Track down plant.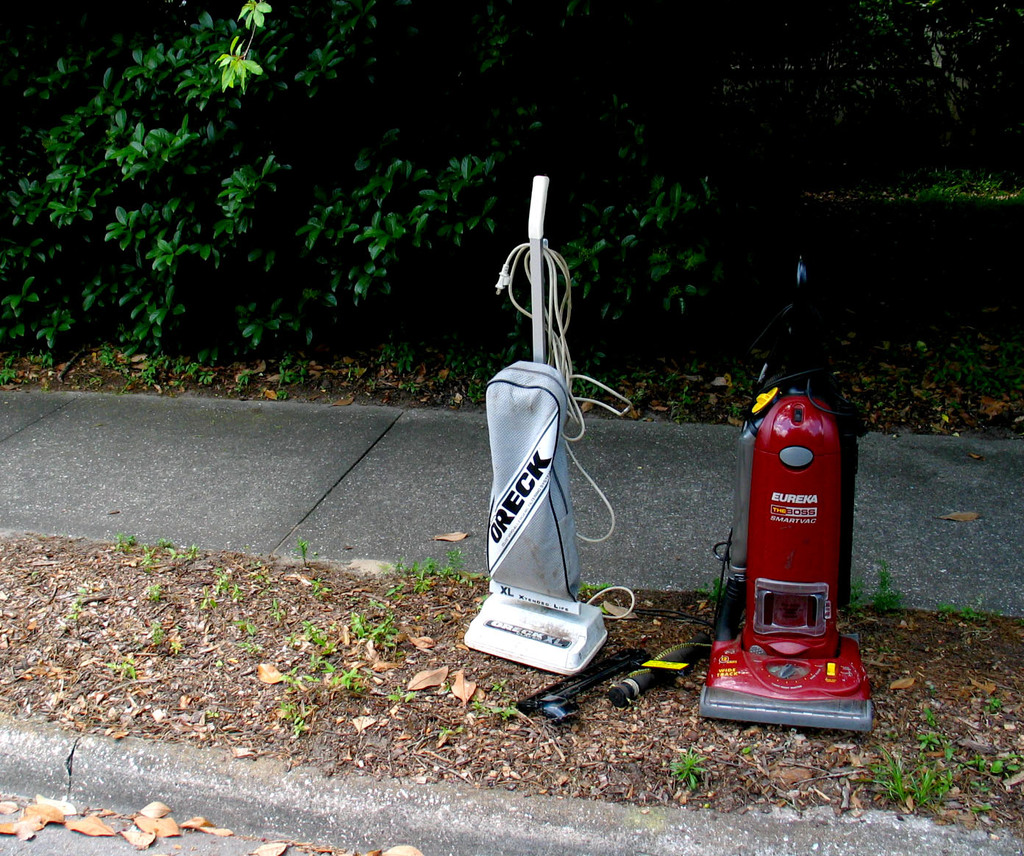
Tracked to bbox=(492, 680, 510, 699).
